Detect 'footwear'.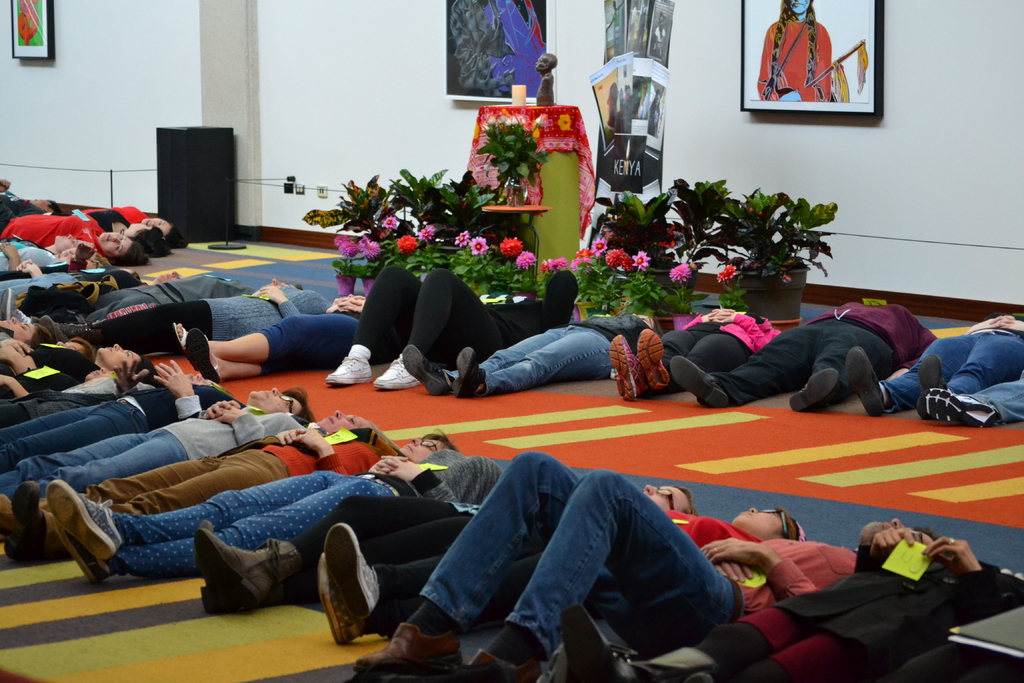
Detected at bbox=[848, 346, 890, 420].
